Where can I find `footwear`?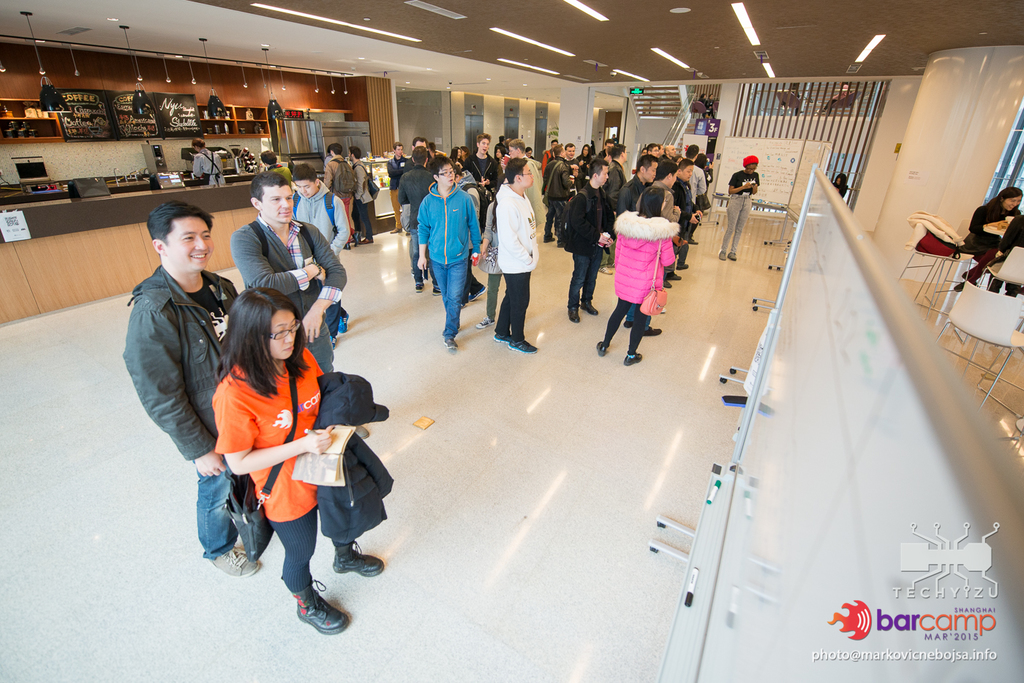
You can find it at [665,271,679,280].
